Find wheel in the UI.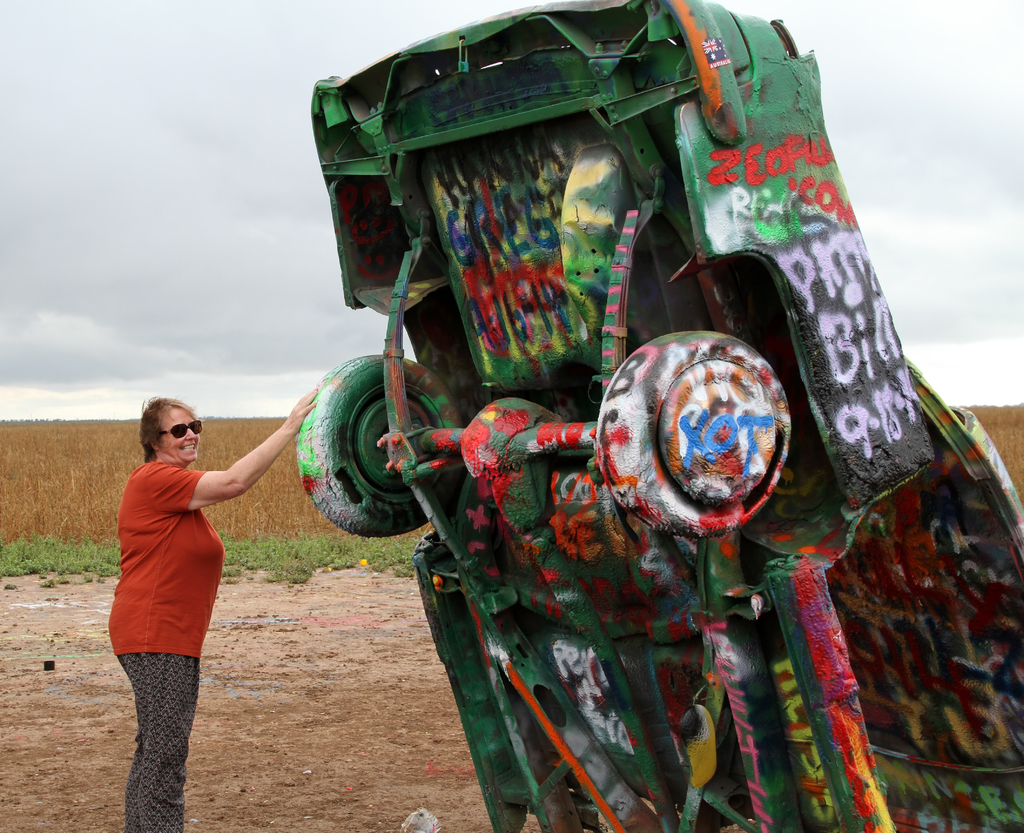
UI element at 597:329:794:531.
